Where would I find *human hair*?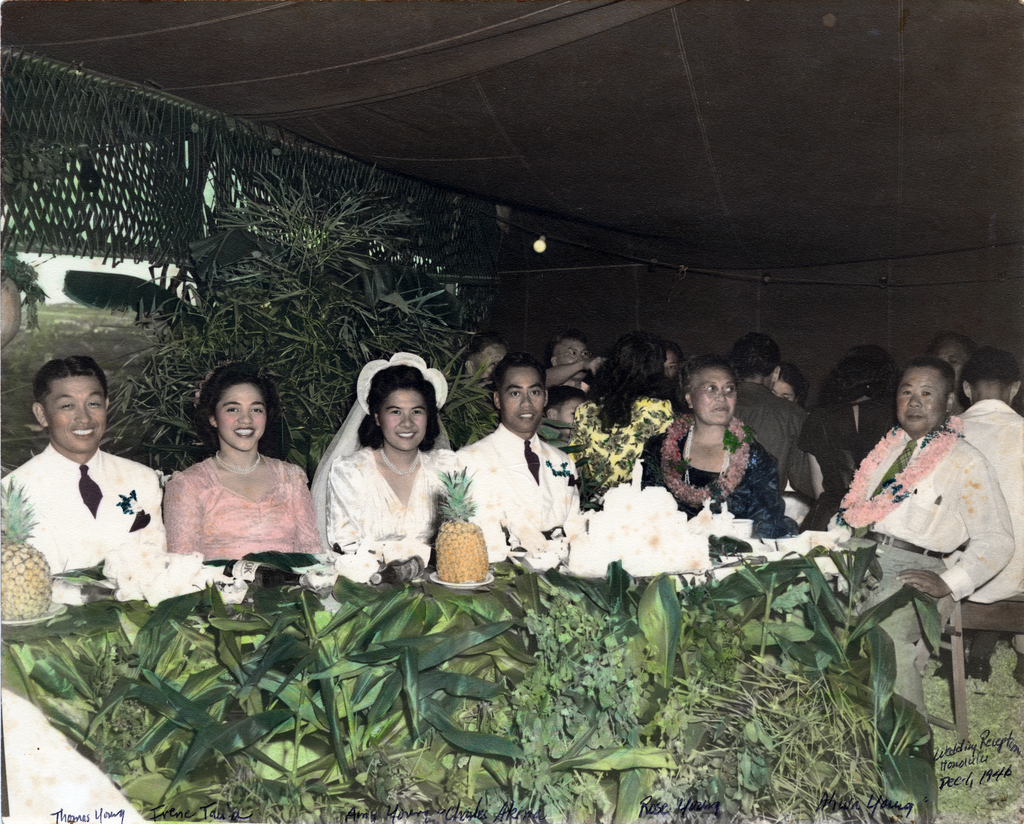
At [x1=929, y1=329, x2=976, y2=357].
